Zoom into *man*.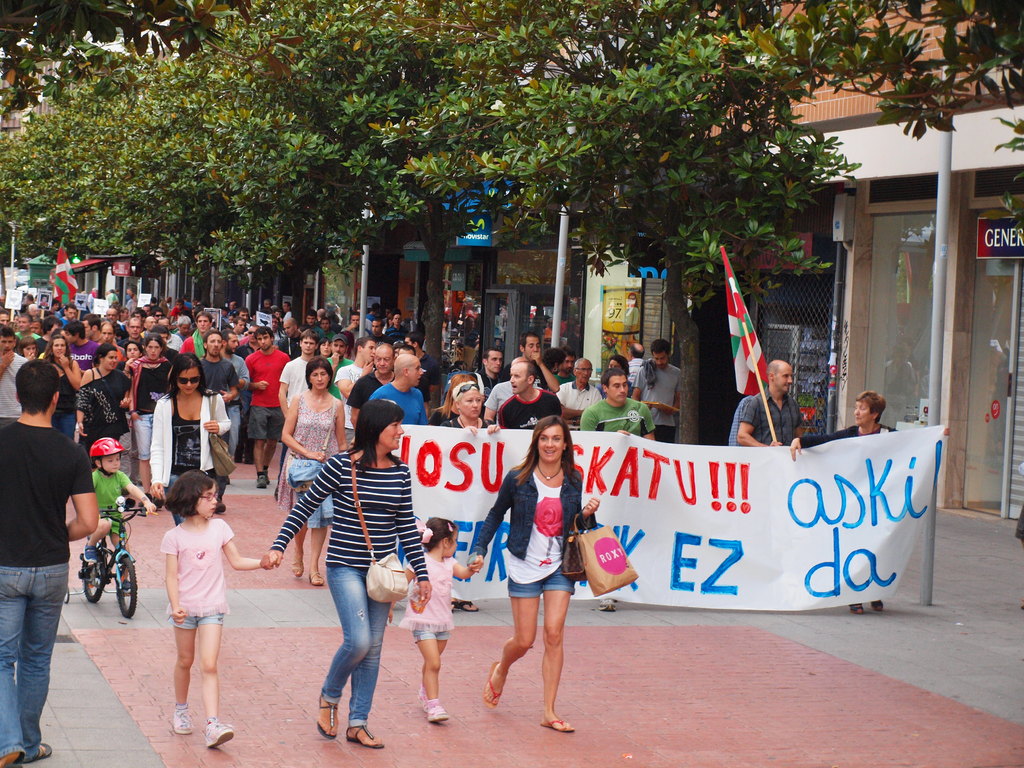
Zoom target: 219,331,247,454.
